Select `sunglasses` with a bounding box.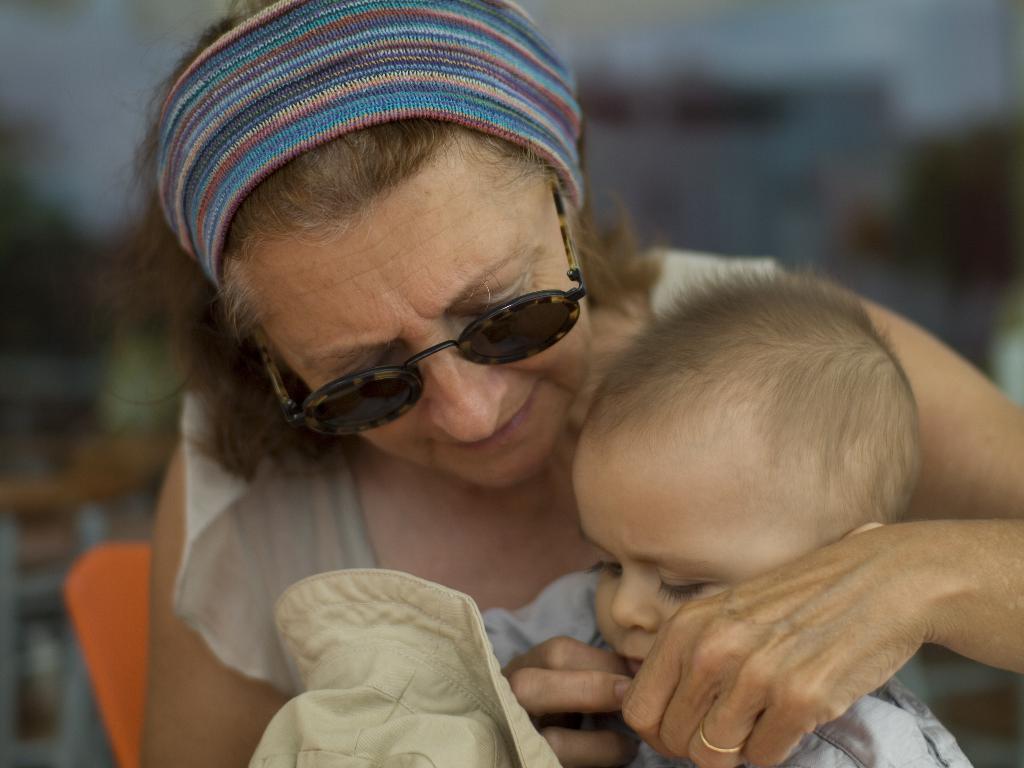
bbox=(262, 171, 585, 440).
